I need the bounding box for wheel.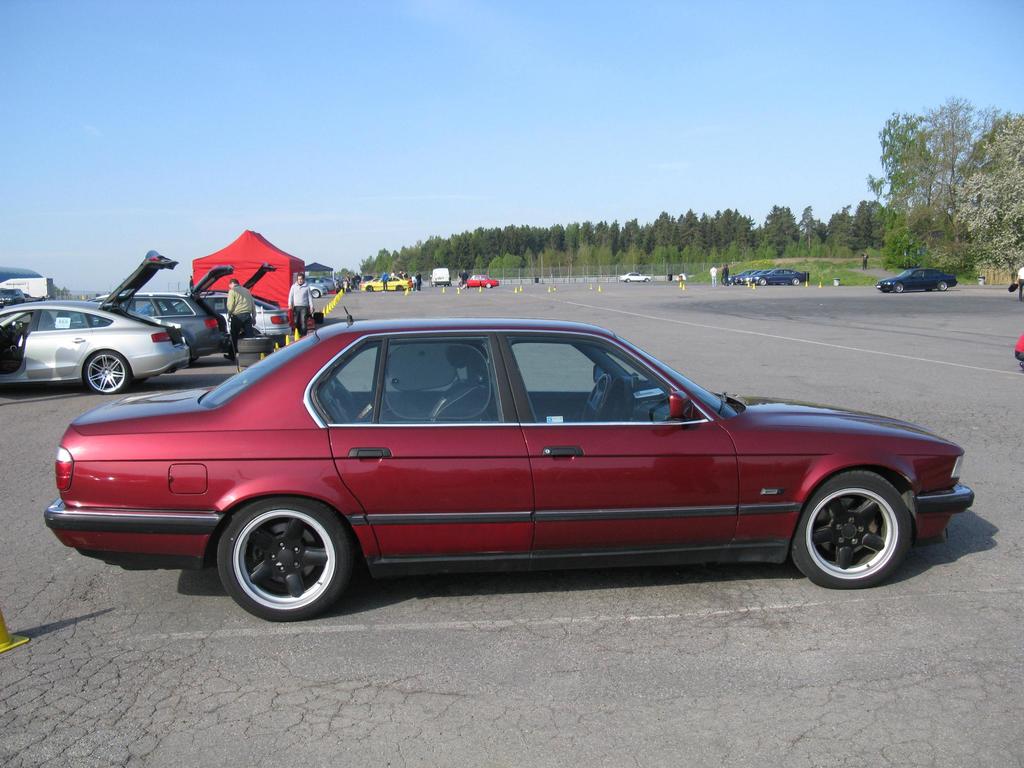
Here it is: <box>578,371,607,423</box>.
